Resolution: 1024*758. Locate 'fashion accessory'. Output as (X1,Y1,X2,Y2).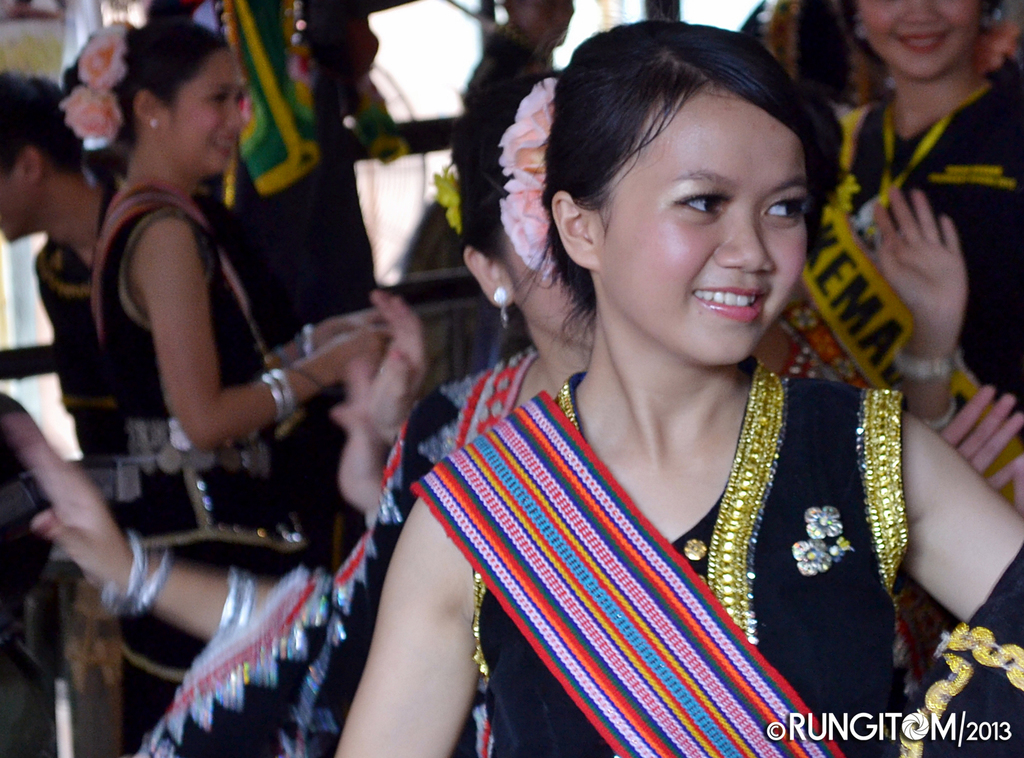
(494,283,509,328).
